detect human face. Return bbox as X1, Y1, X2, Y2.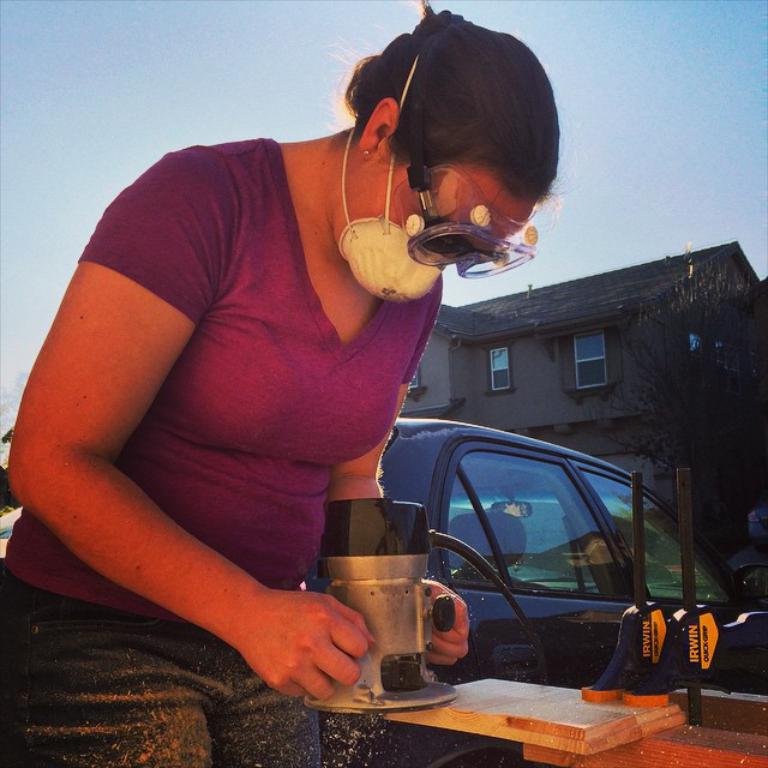
332, 149, 539, 290.
